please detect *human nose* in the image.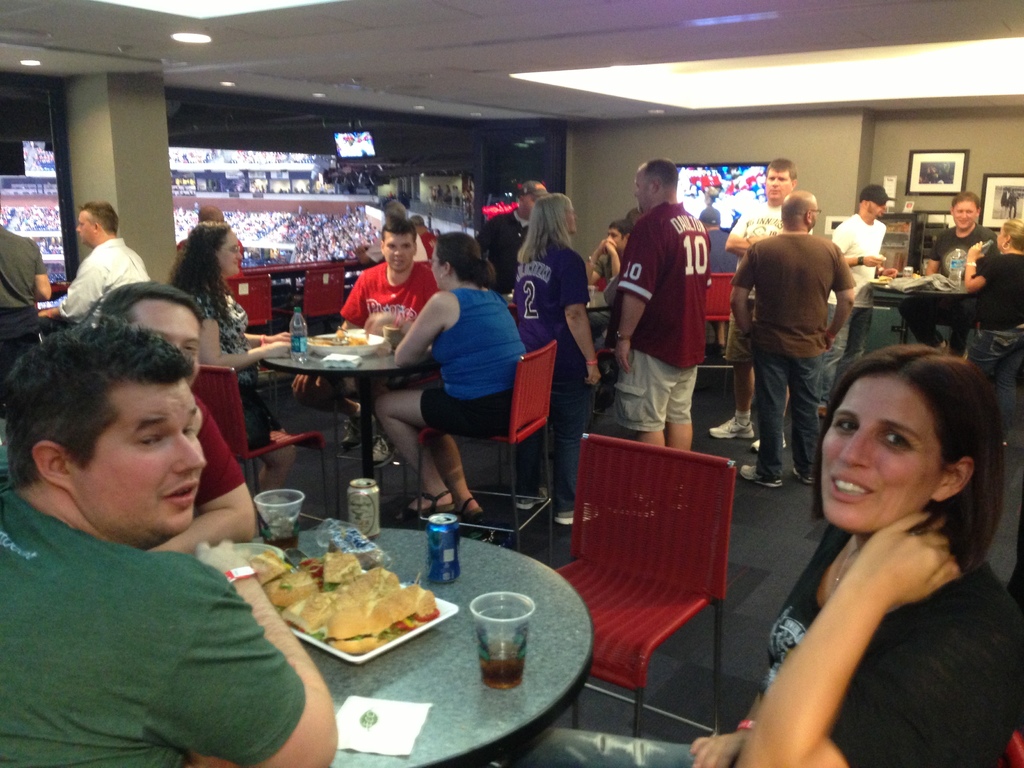
{"x1": 175, "y1": 429, "x2": 205, "y2": 471}.
